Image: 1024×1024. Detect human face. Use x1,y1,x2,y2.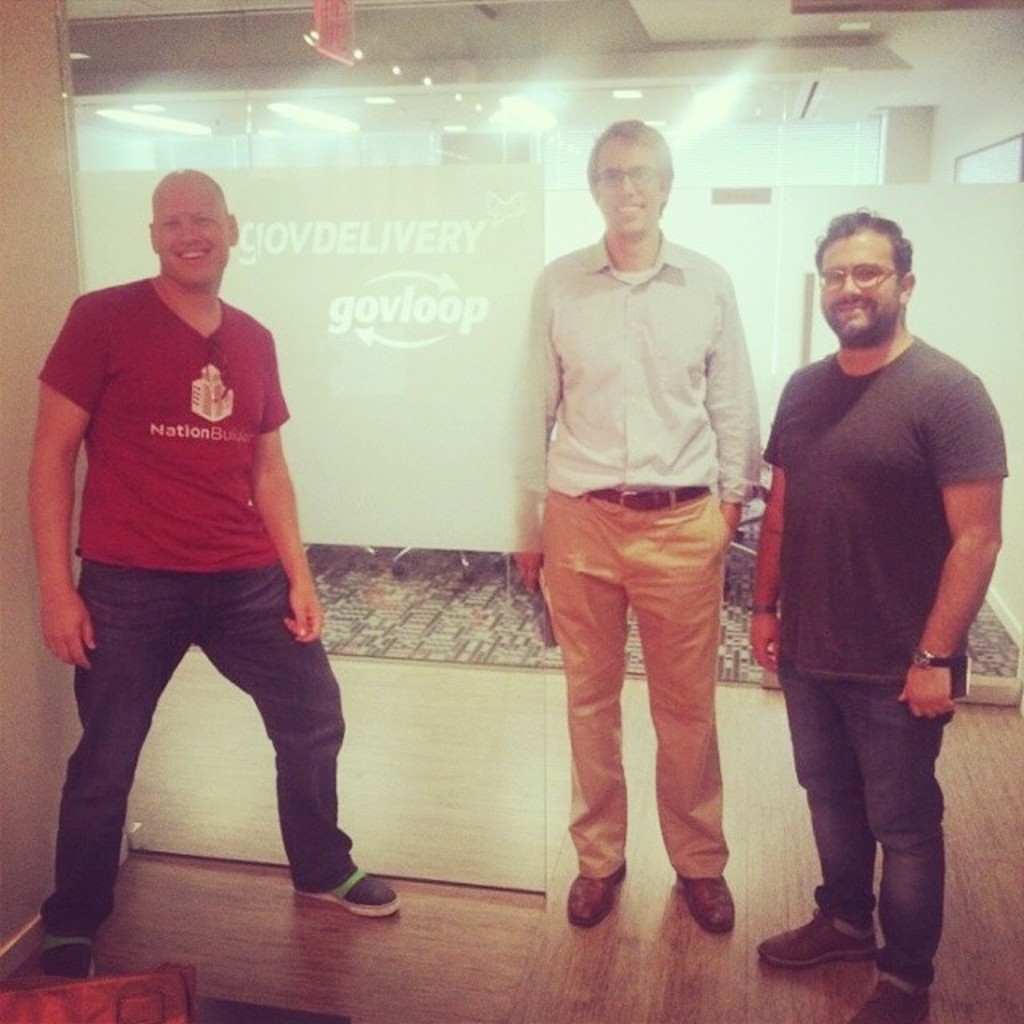
602,141,654,234.
